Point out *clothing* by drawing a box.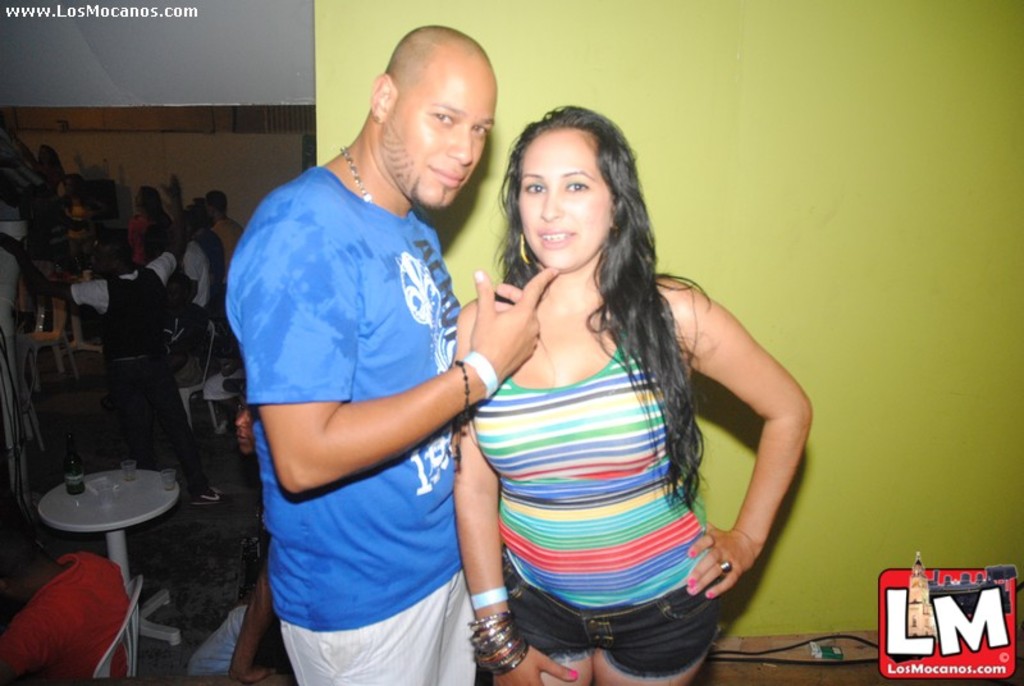
<bbox>224, 109, 490, 653</bbox>.
